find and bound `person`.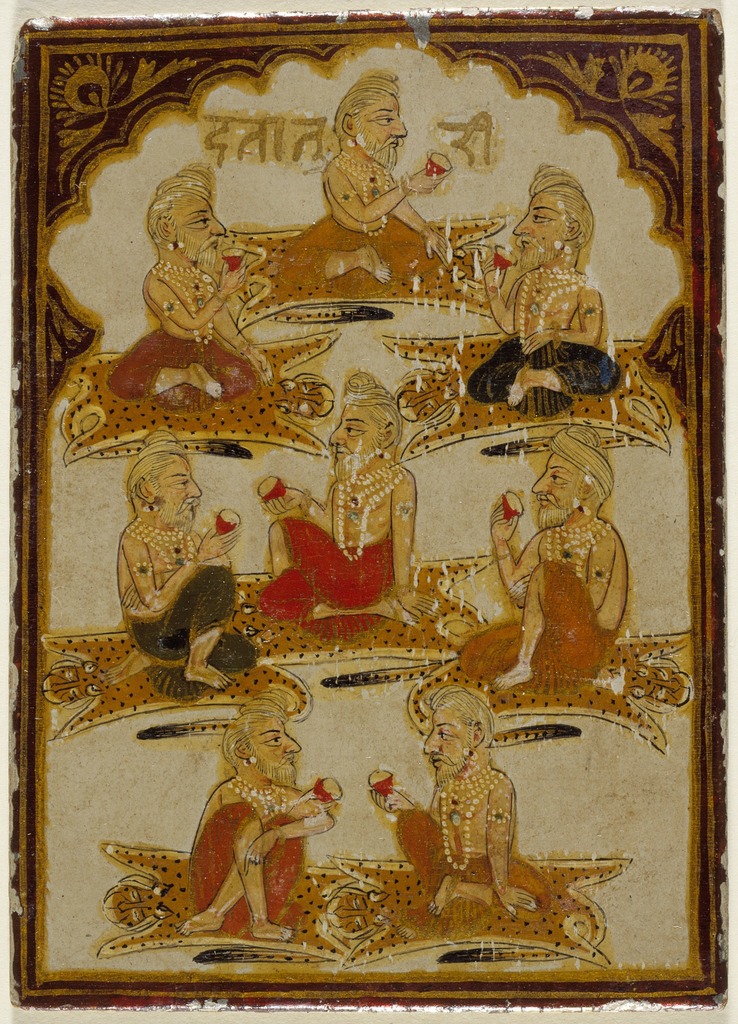
Bound: 270,63,463,292.
